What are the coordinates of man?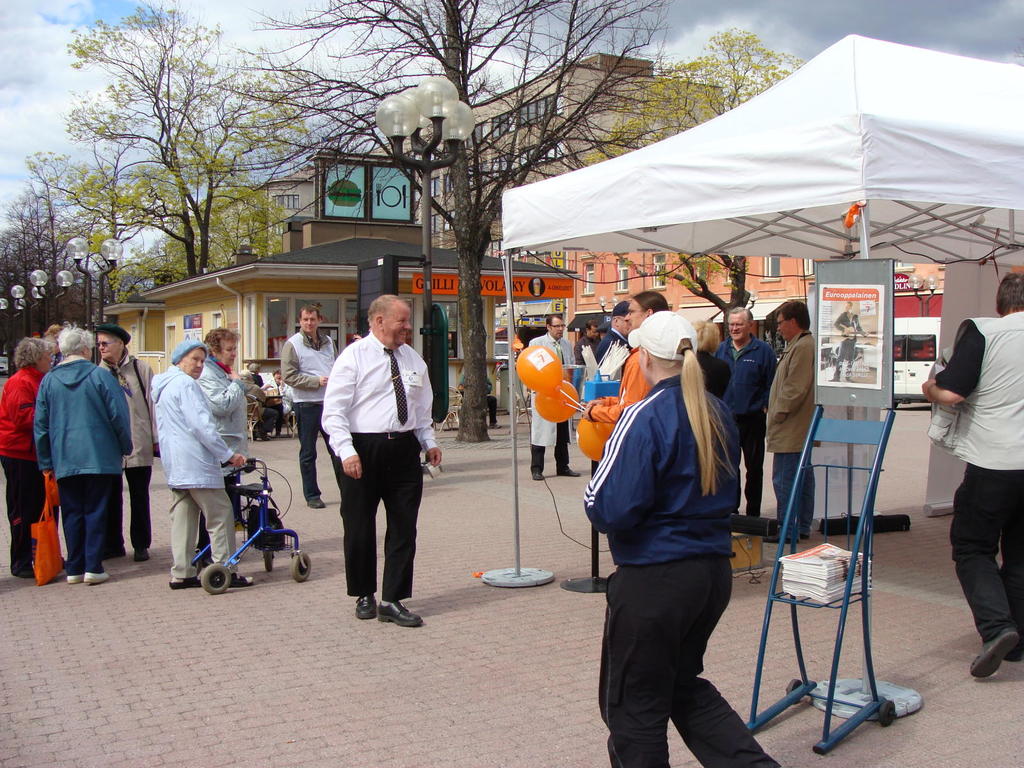
x1=461 y1=369 x2=500 y2=429.
